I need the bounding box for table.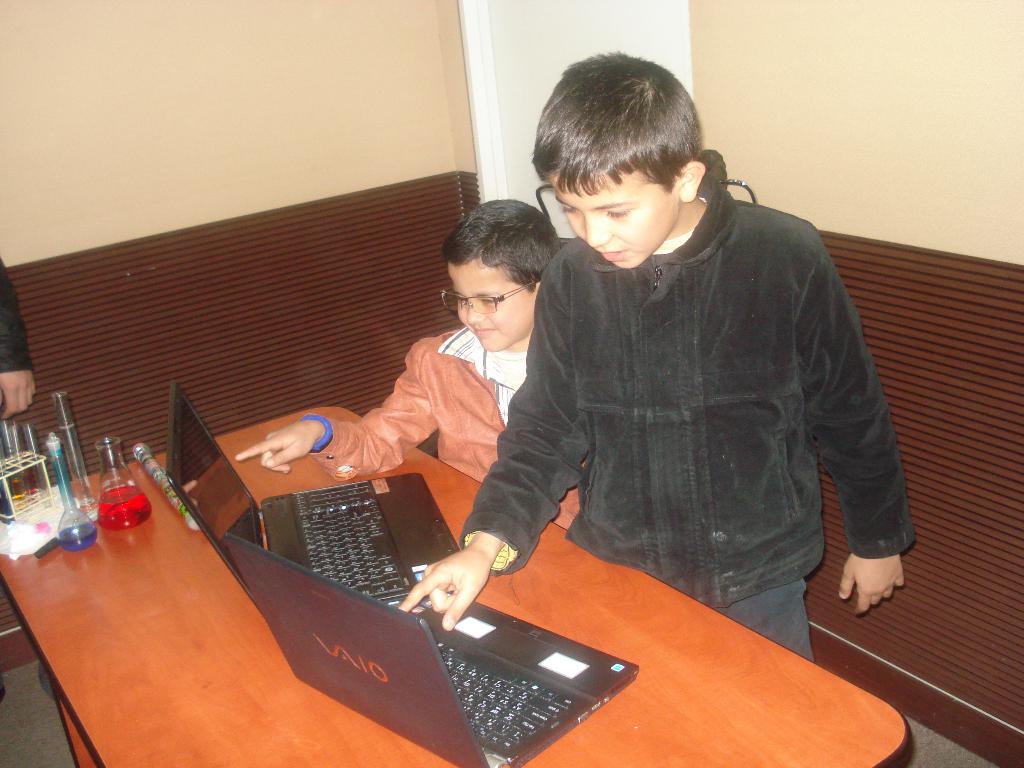
Here it is: l=0, t=406, r=914, b=767.
